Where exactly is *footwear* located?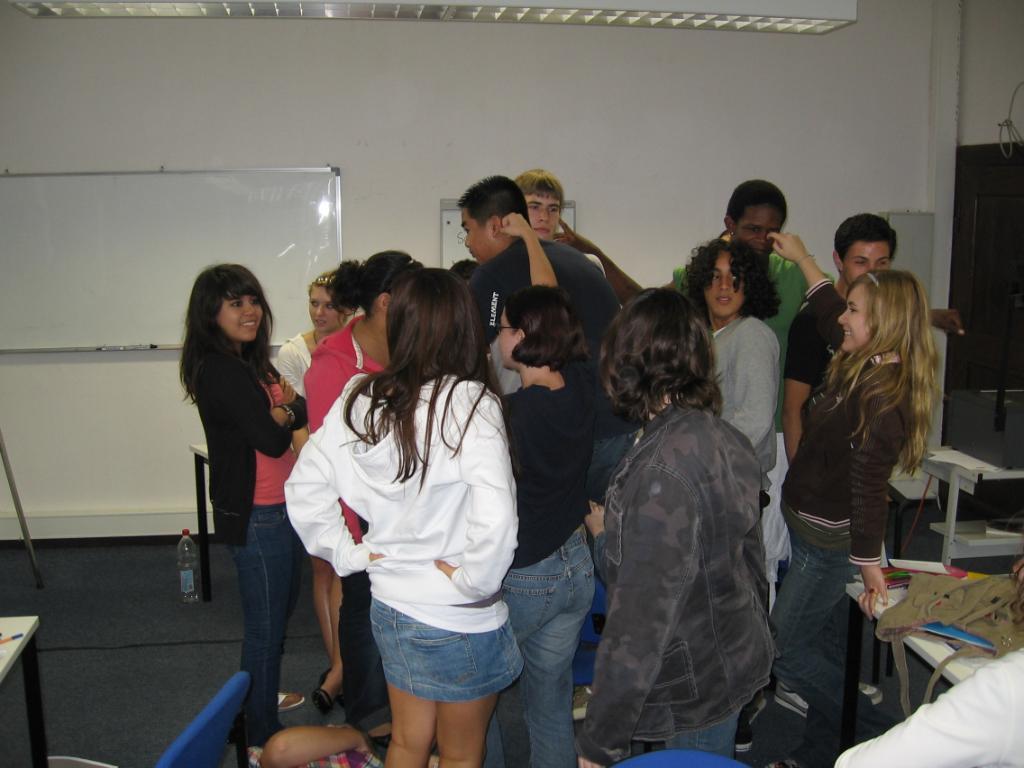
Its bounding box is 855,677,883,701.
